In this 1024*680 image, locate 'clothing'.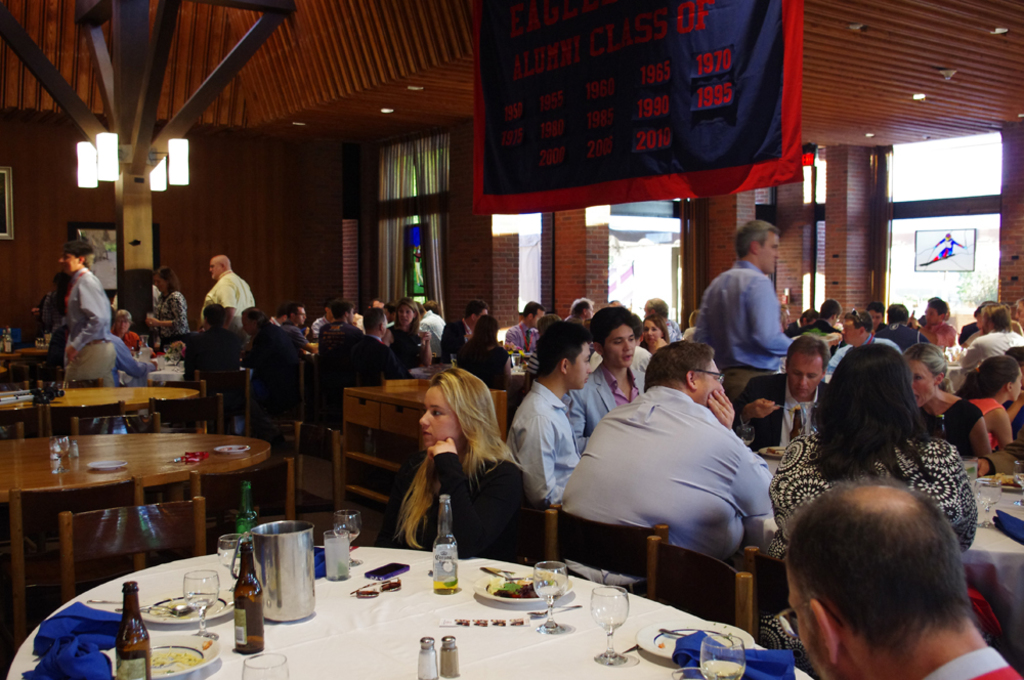
Bounding box: (left=732, top=365, right=785, bottom=456).
